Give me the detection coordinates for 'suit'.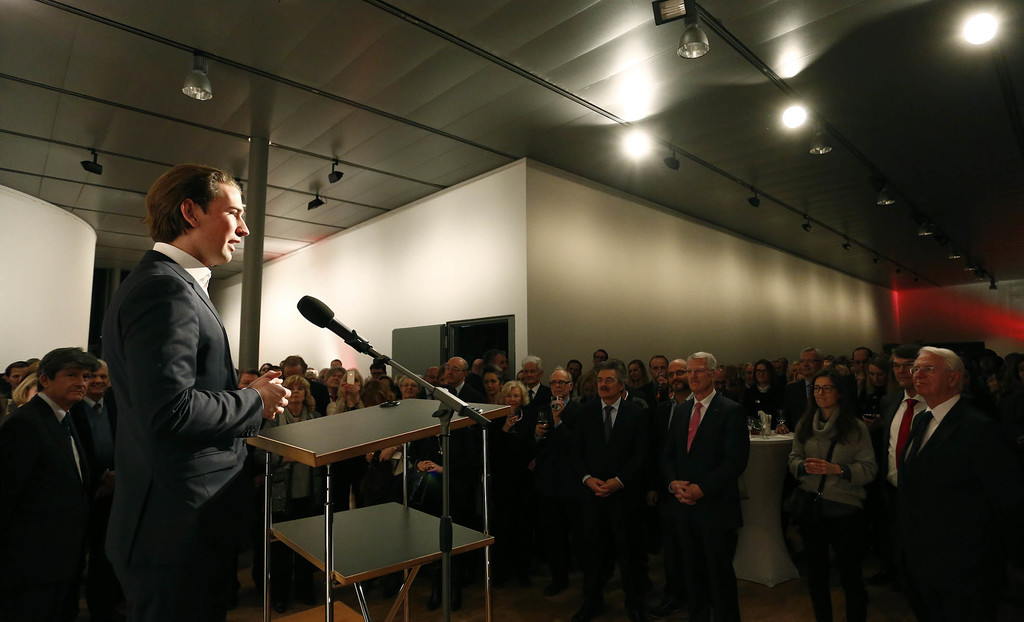
x1=525, y1=384, x2=547, y2=405.
